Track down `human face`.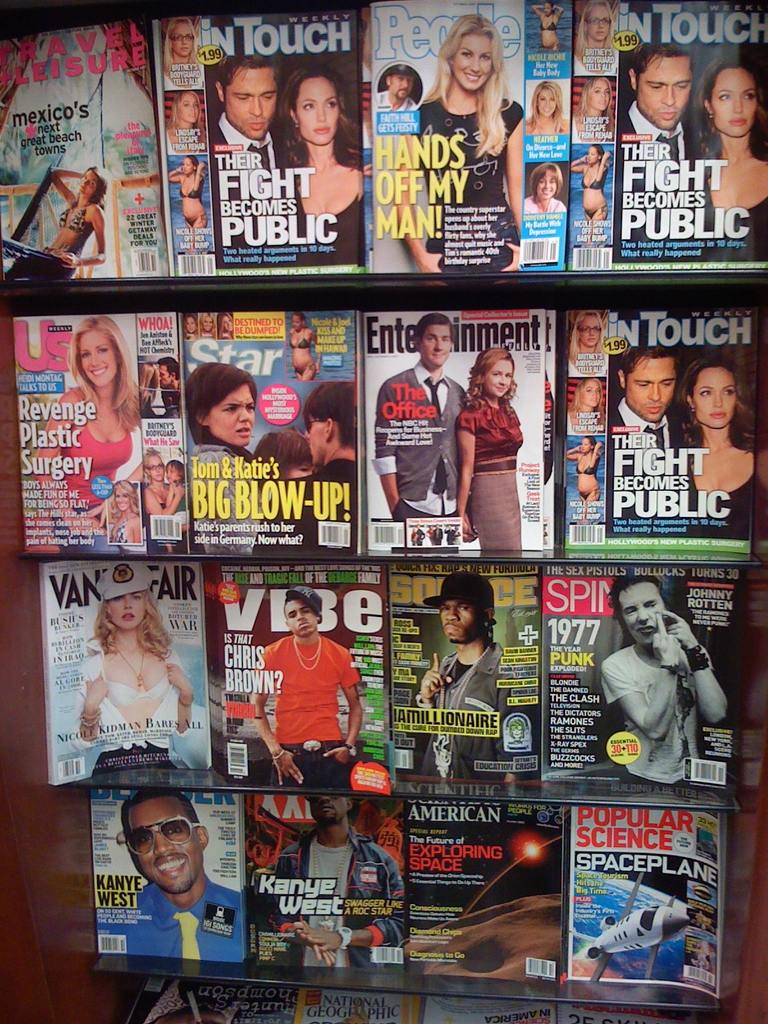
Tracked to bbox=(588, 79, 609, 108).
